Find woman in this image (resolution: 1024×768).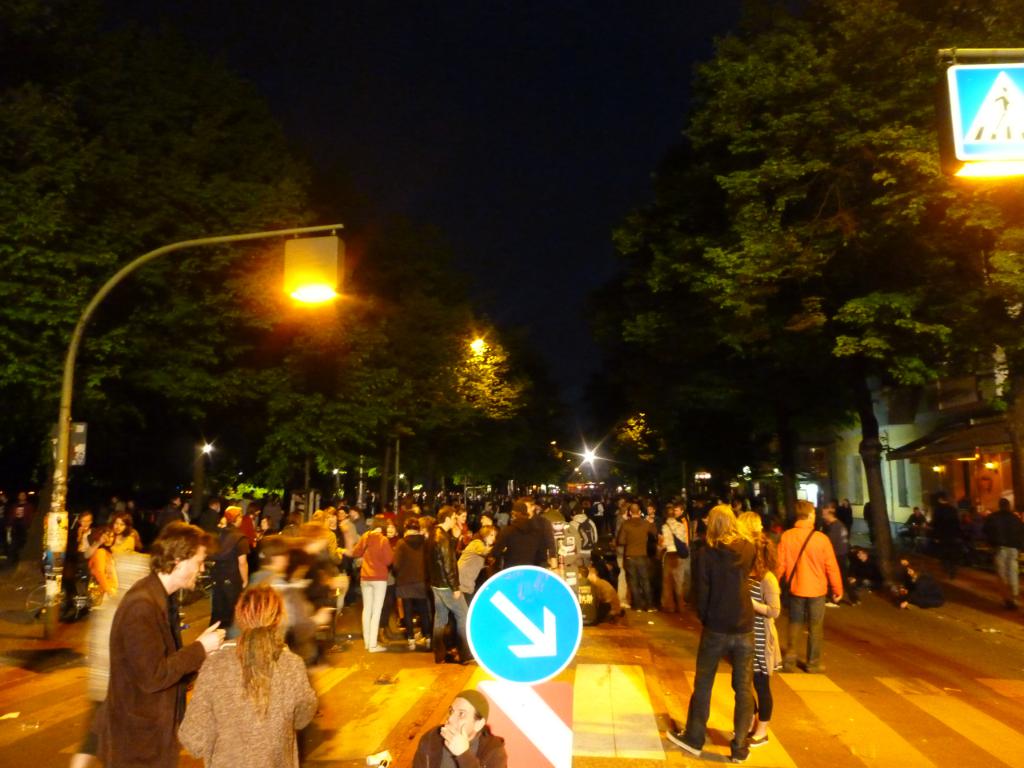
bbox=[390, 516, 430, 652].
